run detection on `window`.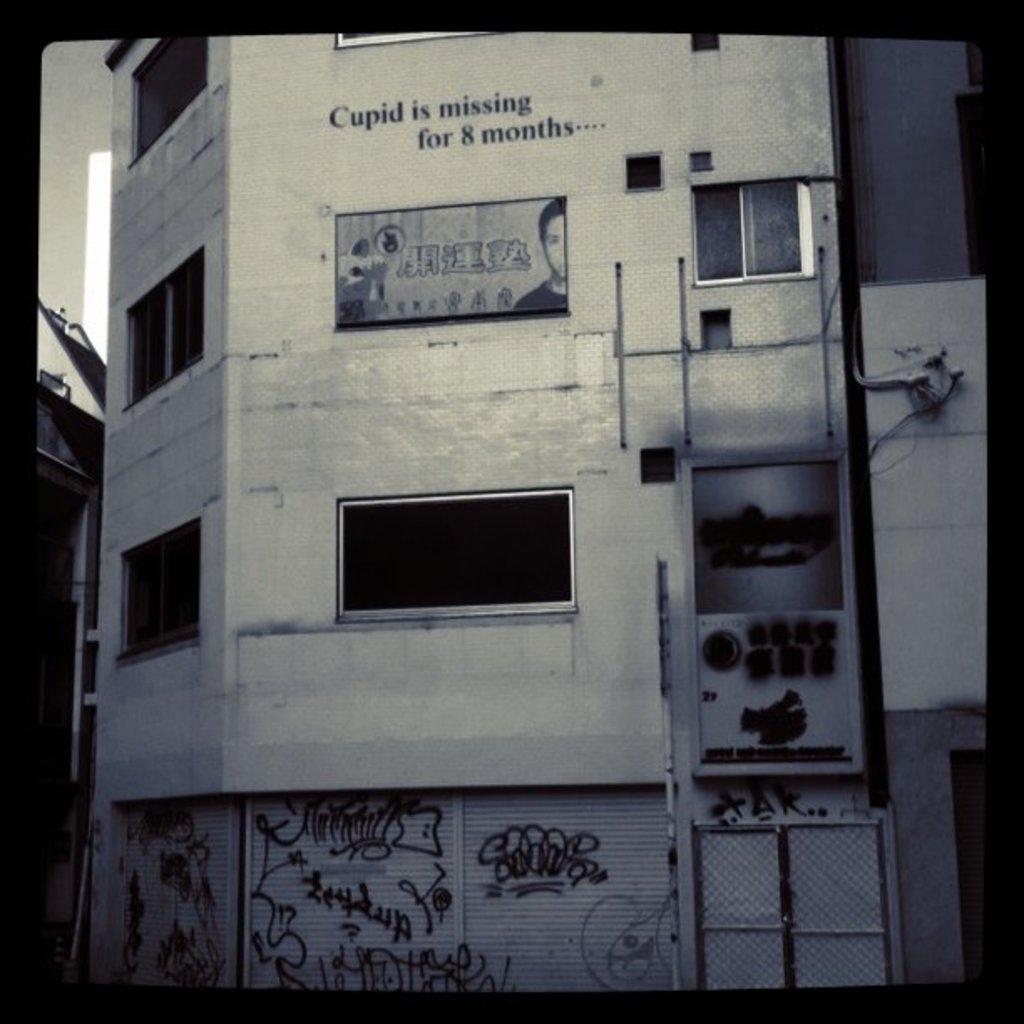
Result: left=691, top=191, right=812, bottom=289.
